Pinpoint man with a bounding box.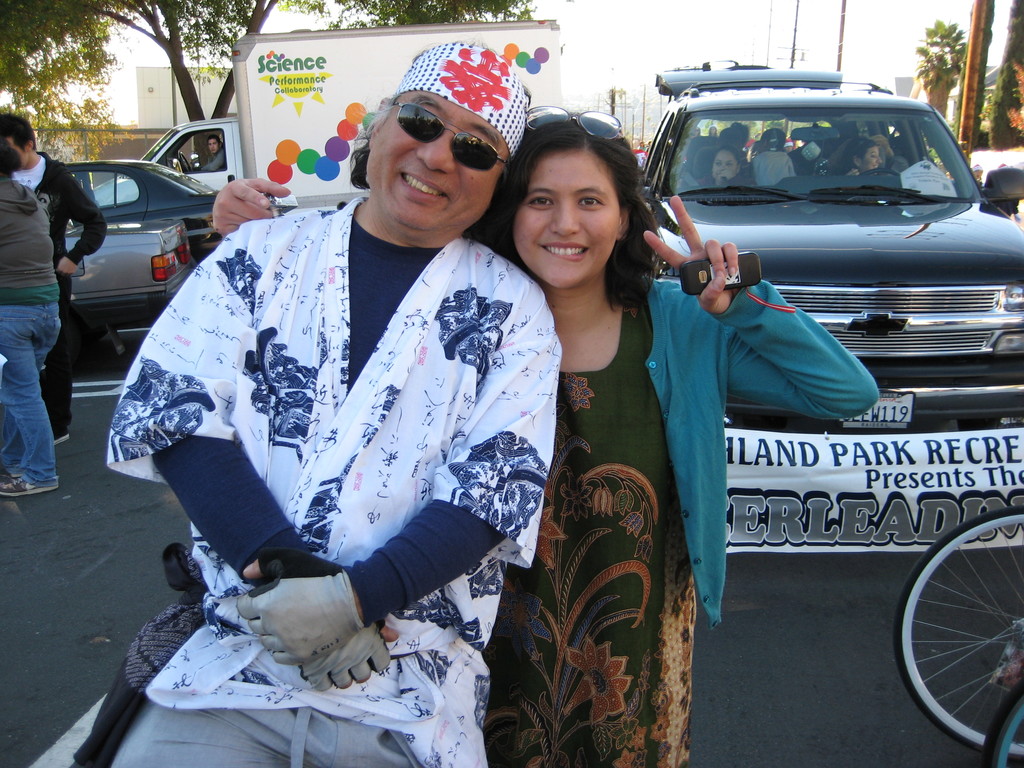
detection(115, 62, 560, 739).
